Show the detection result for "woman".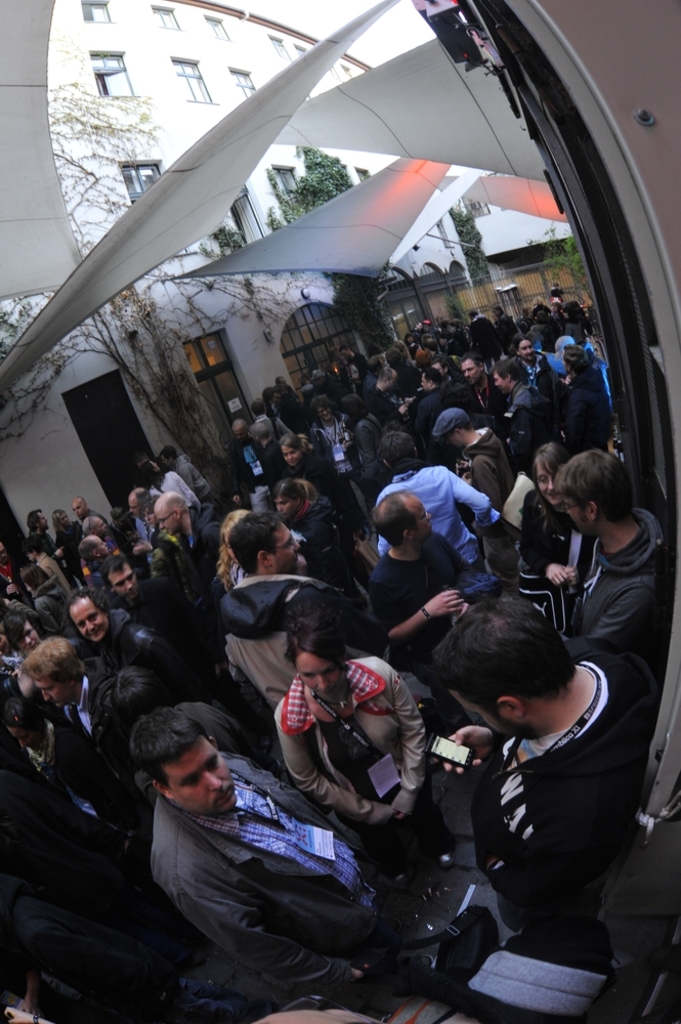
bbox=[286, 604, 458, 889].
